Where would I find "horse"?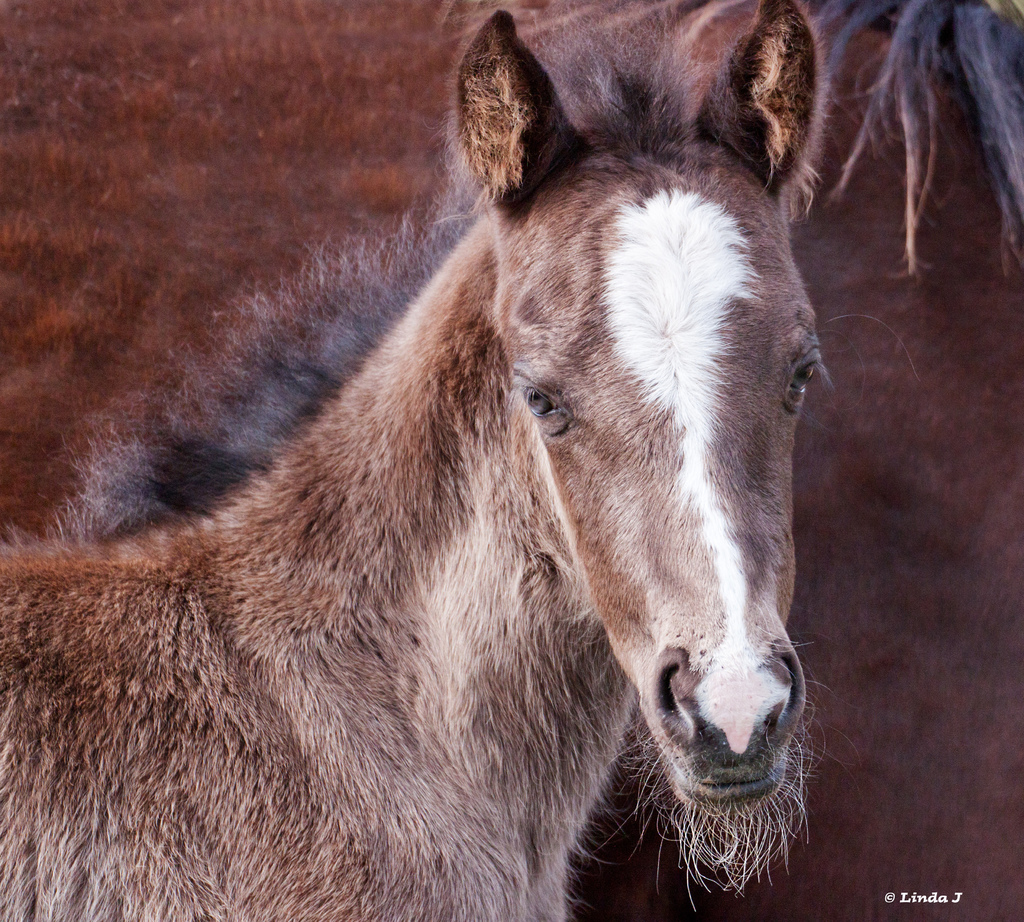
At box(0, 0, 922, 921).
